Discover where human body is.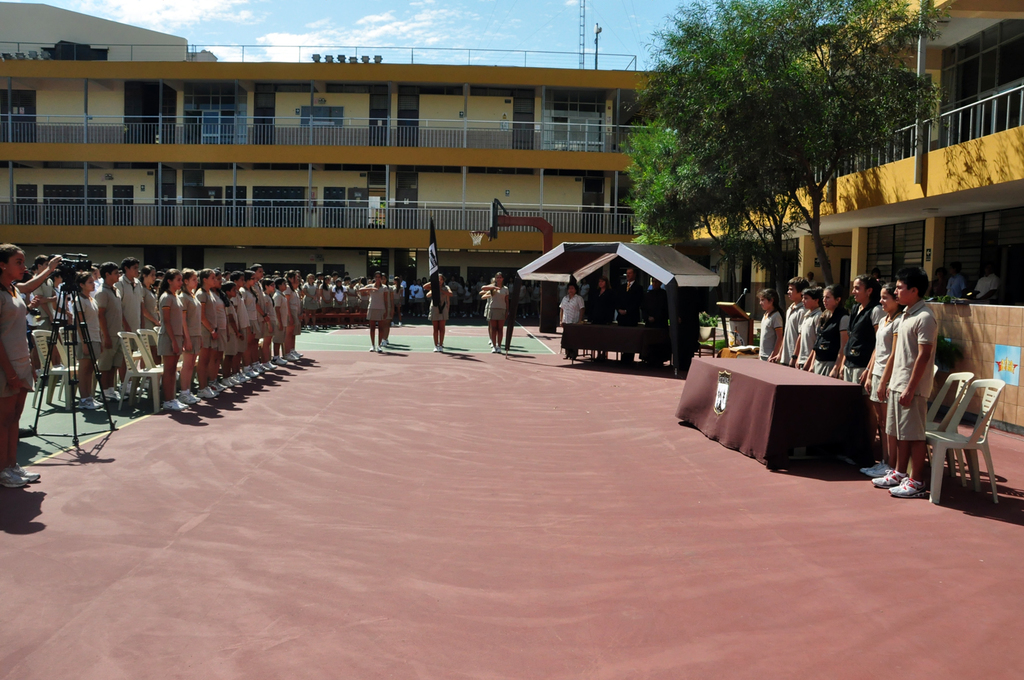
Discovered at 774/301/808/366.
